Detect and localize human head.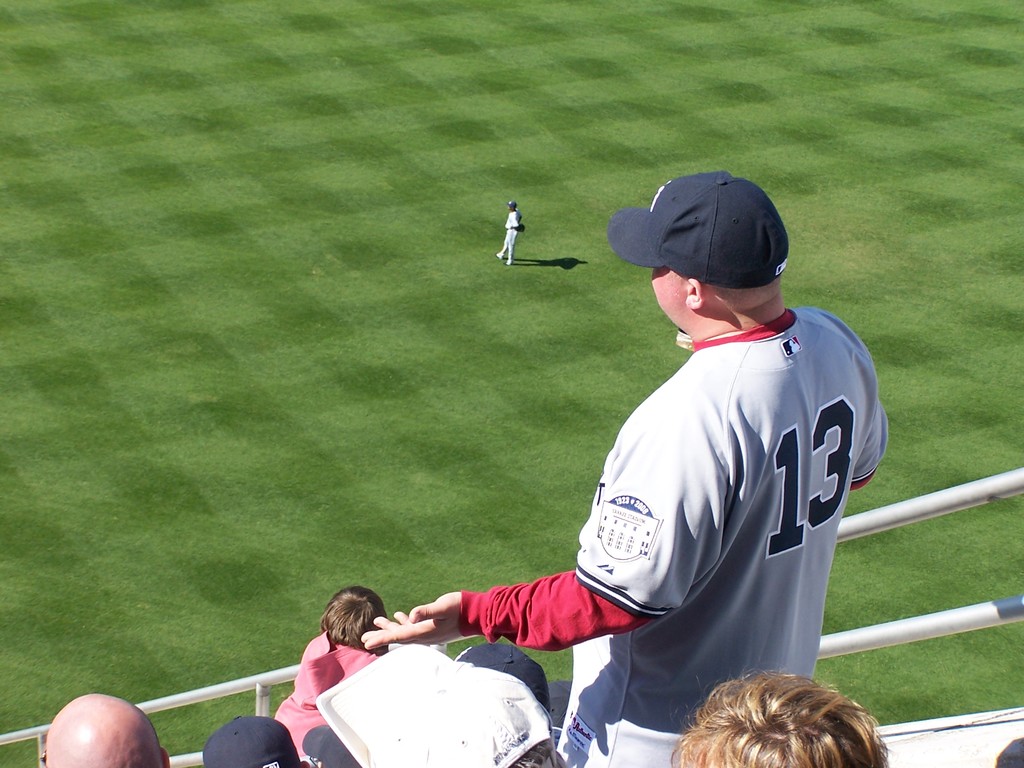
Localized at (left=292, top=726, right=360, bottom=767).
